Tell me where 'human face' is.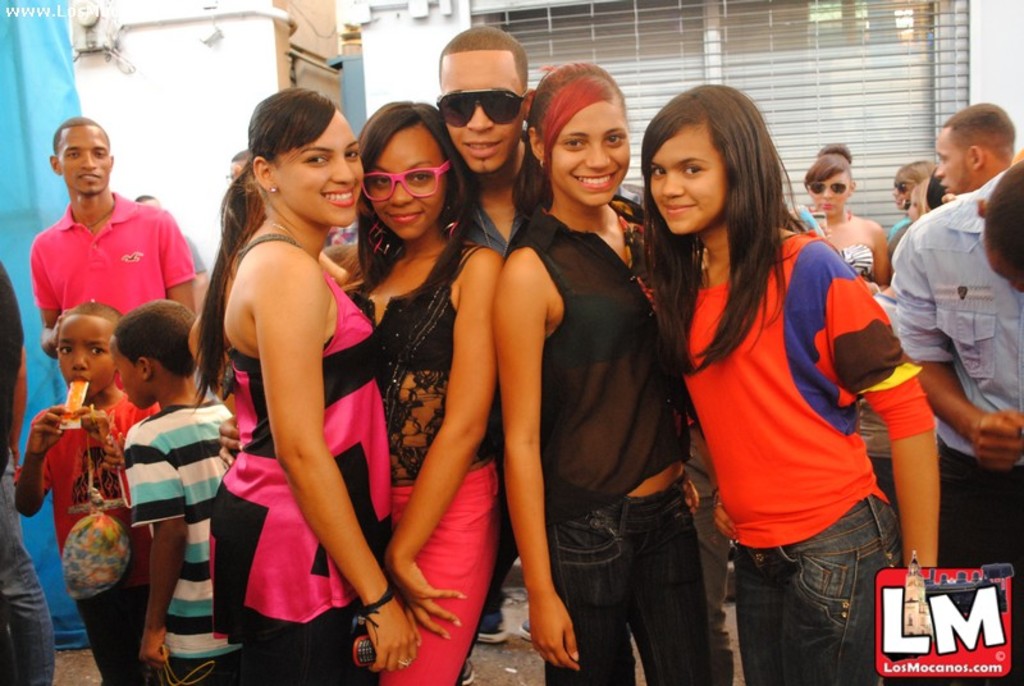
'human face' is at box=[806, 170, 847, 216].
